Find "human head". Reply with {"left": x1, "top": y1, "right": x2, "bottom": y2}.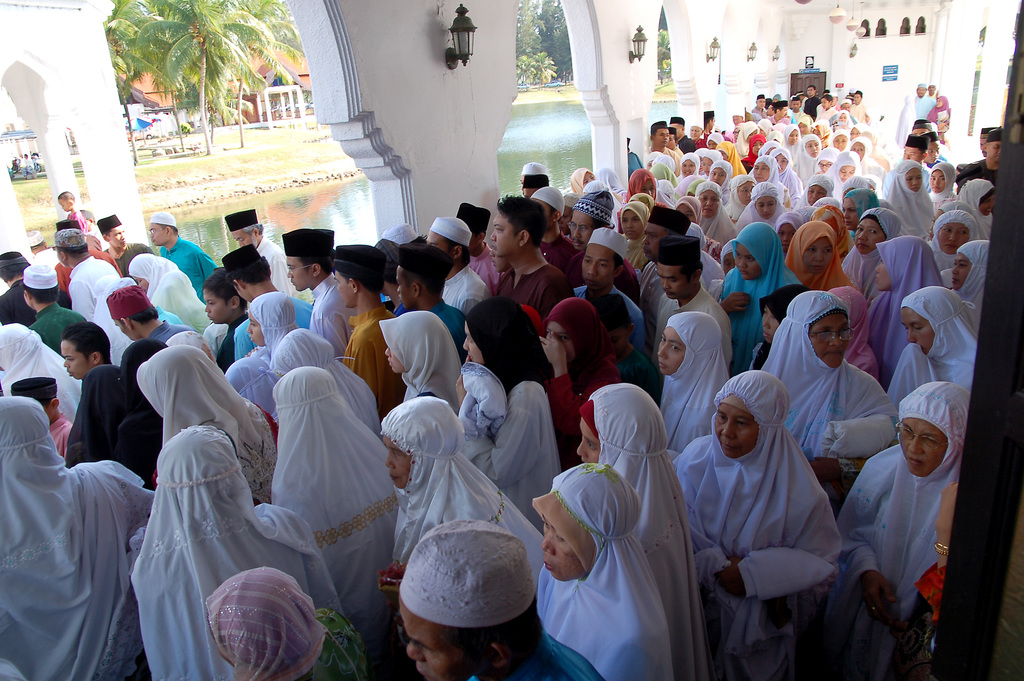
{"left": 977, "top": 126, "right": 995, "bottom": 156}.
